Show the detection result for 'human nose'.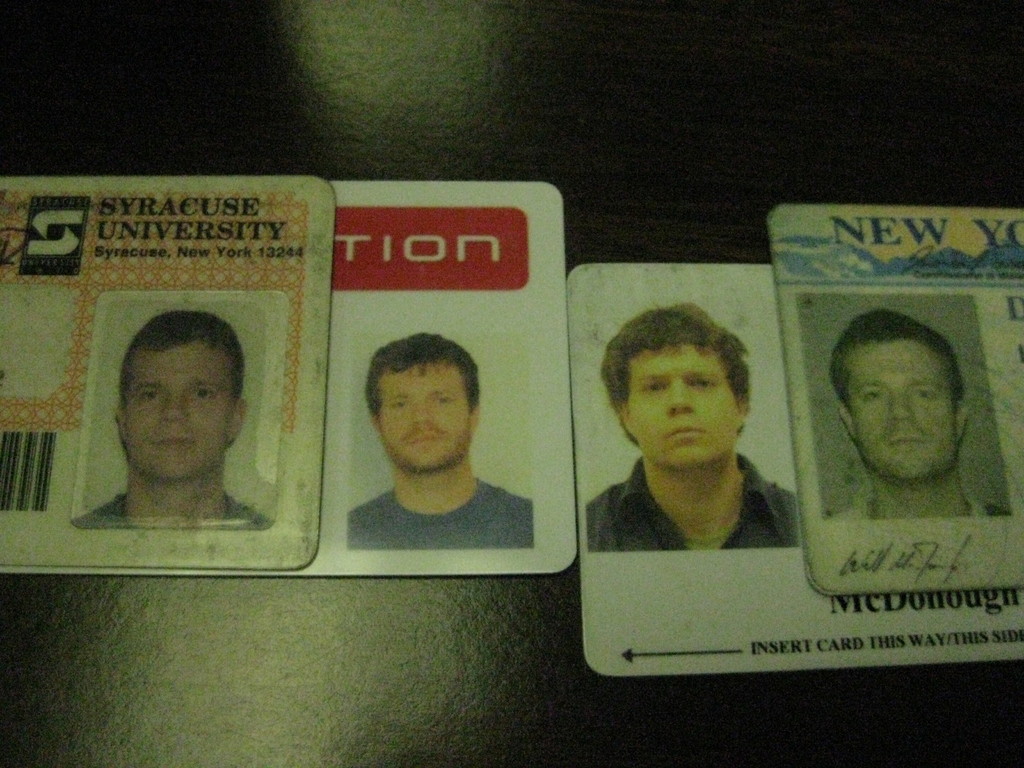
[888, 390, 914, 420].
